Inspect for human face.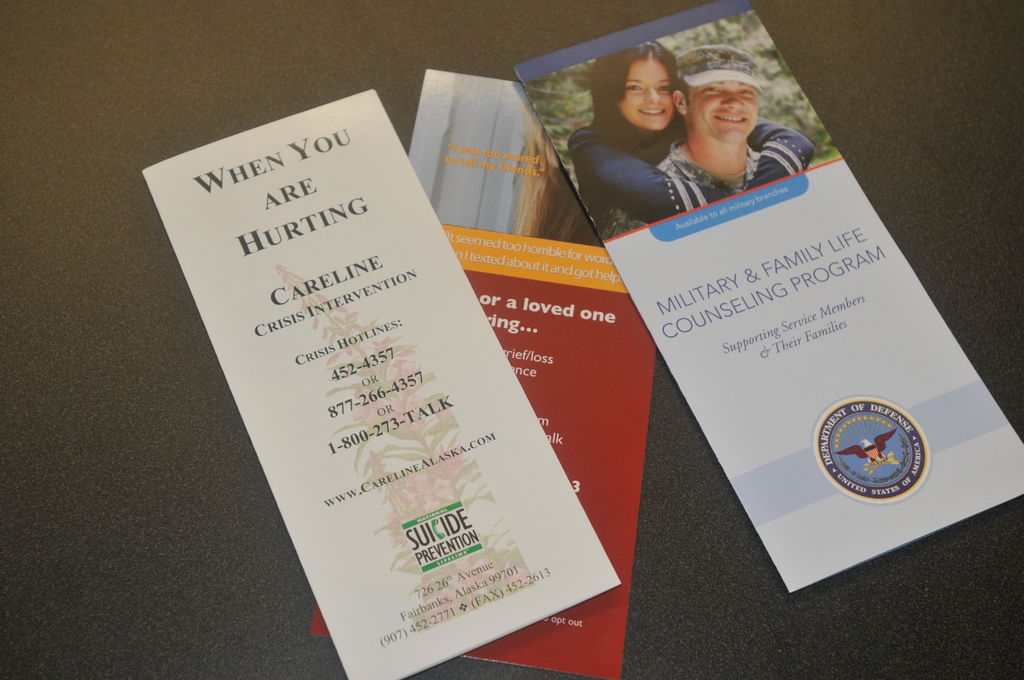
Inspection: detection(618, 58, 675, 130).
